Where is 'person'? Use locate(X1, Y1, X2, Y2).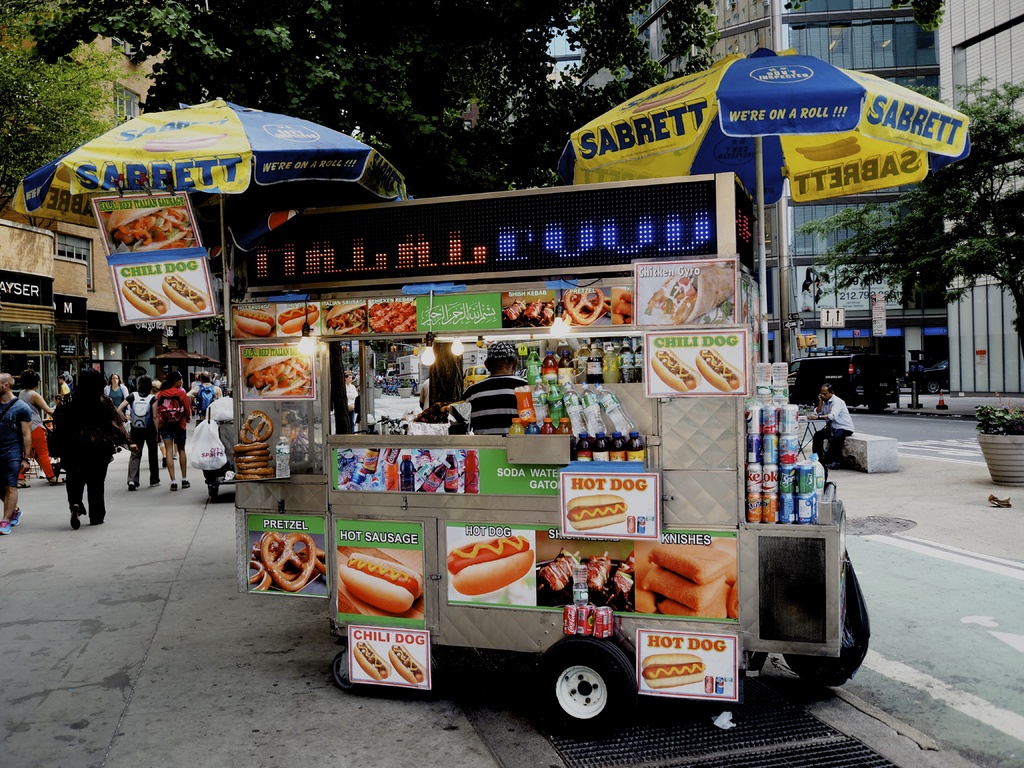
locate(437, 342, 530, 446).
